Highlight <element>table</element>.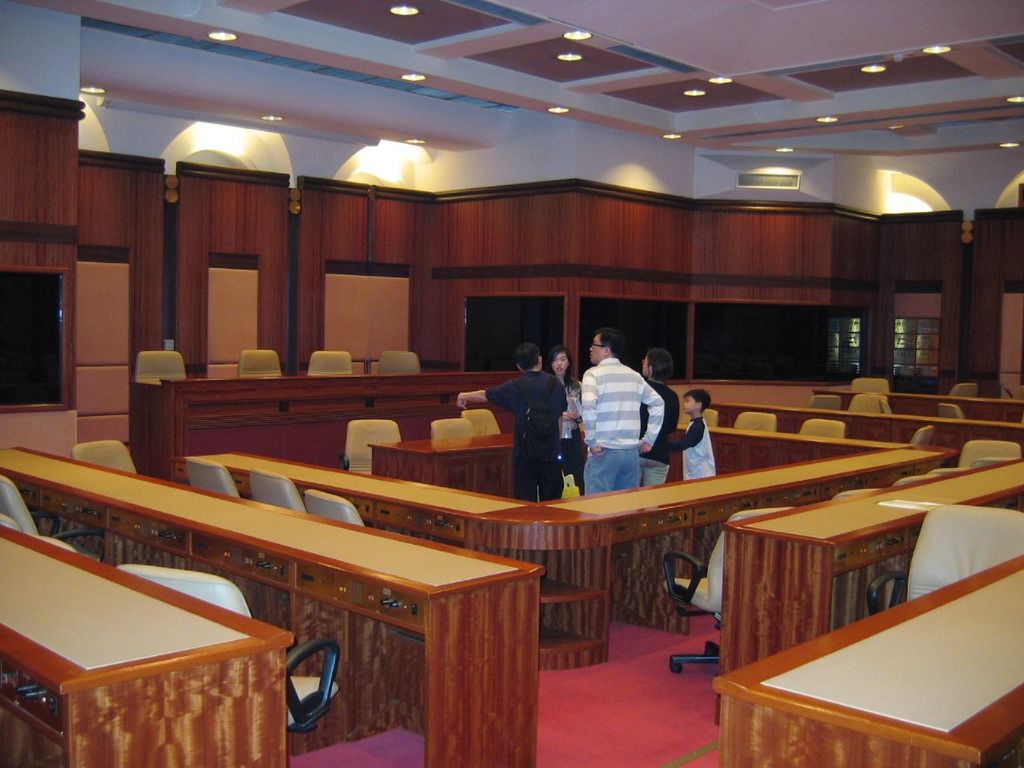
Highlighted region: detection(370, 428, 517, 498).
